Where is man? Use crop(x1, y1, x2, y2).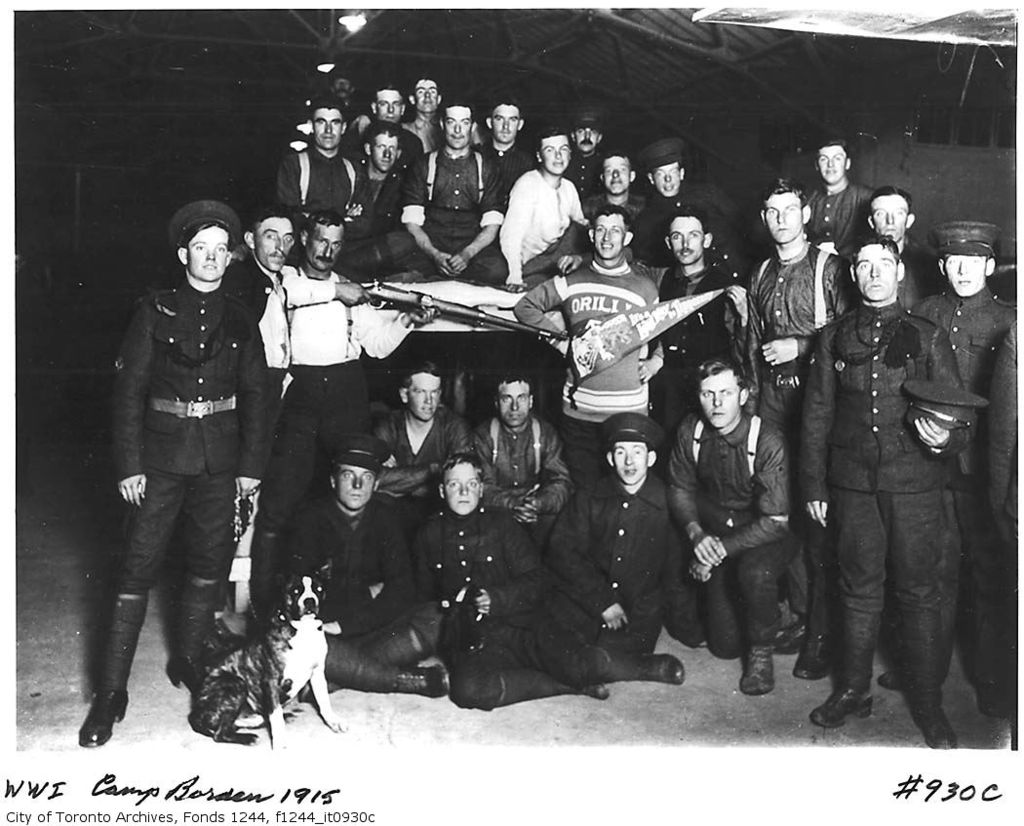
crop(98, 188, 281, 740).
